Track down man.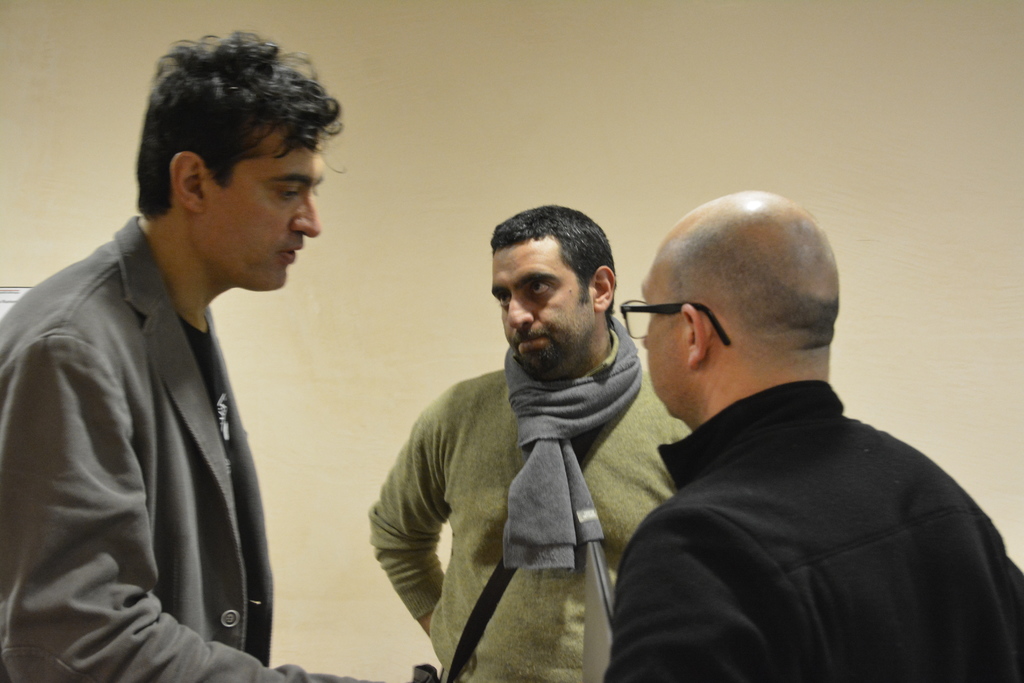
Tracked to 589,199,1023,682.
